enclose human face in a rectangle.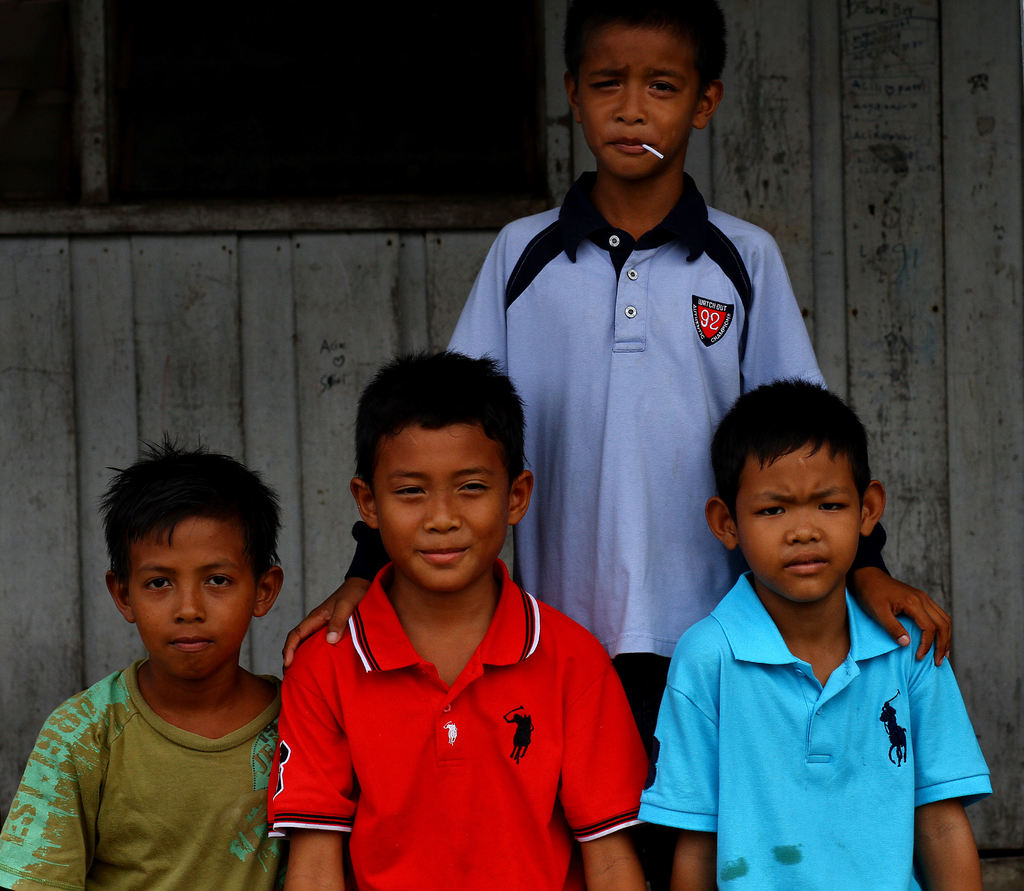
select_region(140, 511, 247, 678).
